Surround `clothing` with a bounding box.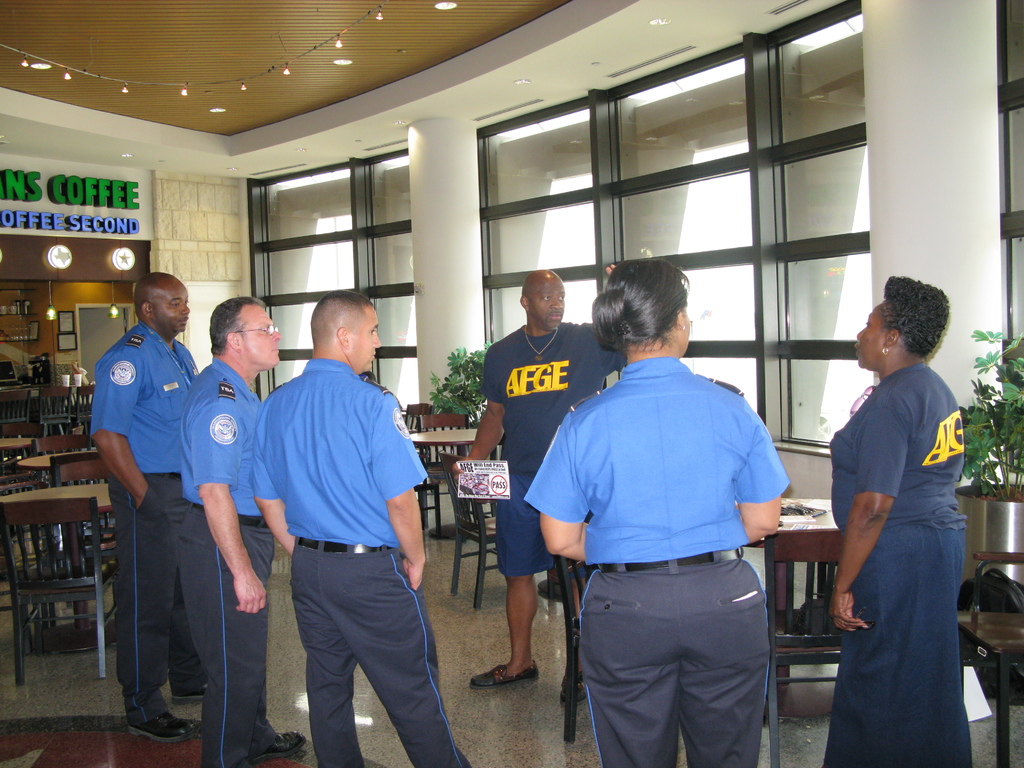
pyautogui.locateOnScreen(819, 362, 963, 767).
